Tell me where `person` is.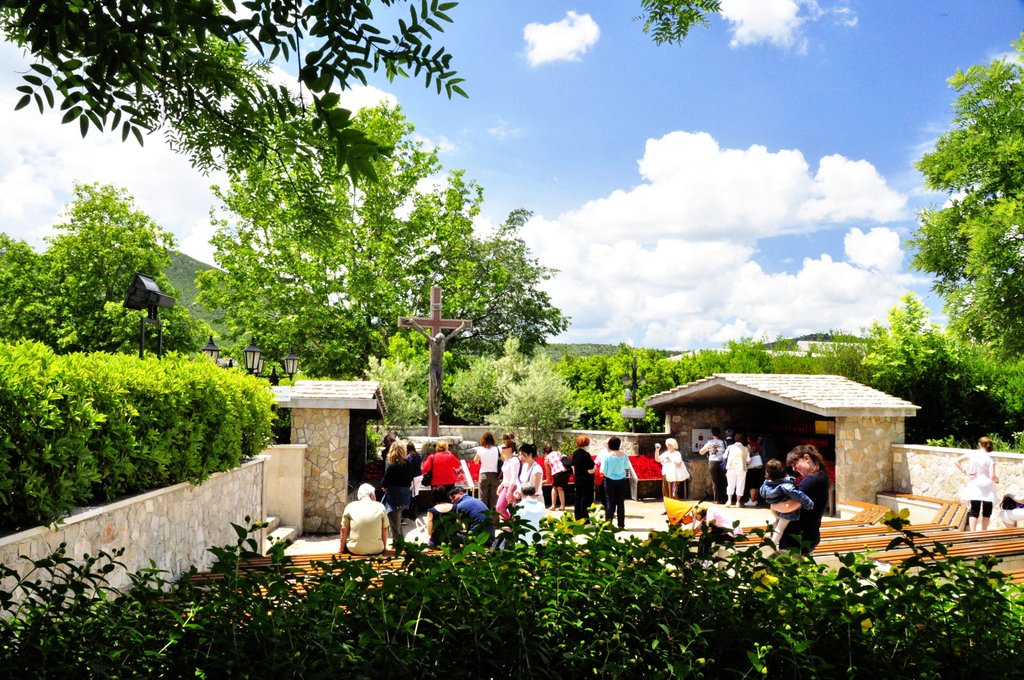
`person` is at (left=650, top=435, right=689, bottom=516).
